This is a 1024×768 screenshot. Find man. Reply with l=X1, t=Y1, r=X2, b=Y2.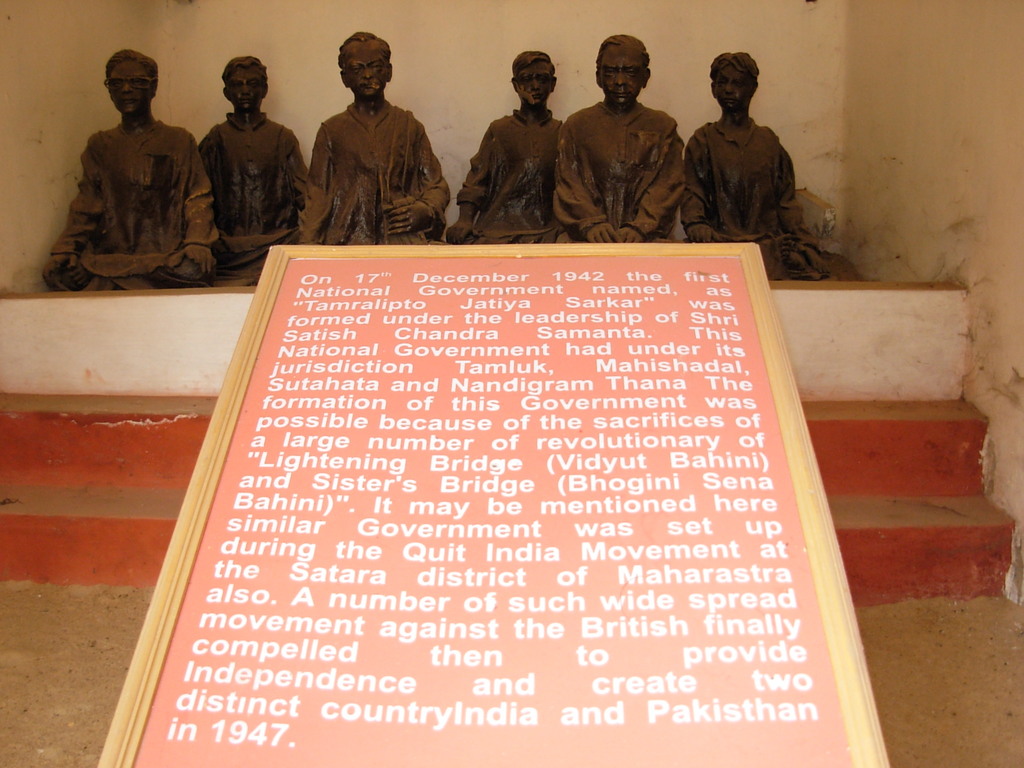
l=298, t=29, r=454, b=245.
